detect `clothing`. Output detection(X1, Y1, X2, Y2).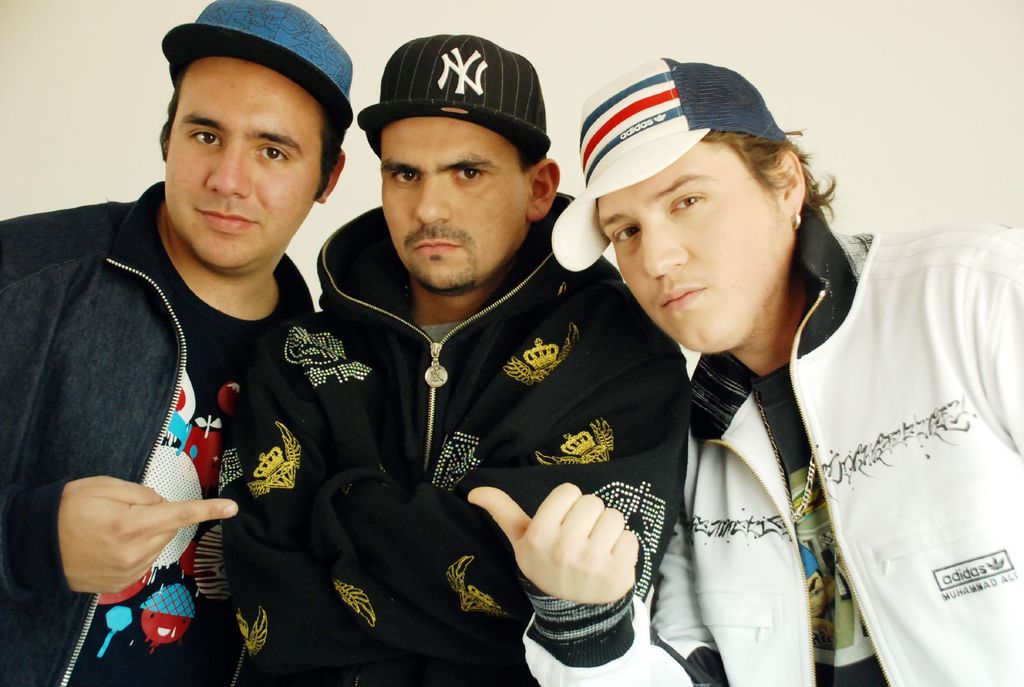
detection(0, 184, 321, 678).
